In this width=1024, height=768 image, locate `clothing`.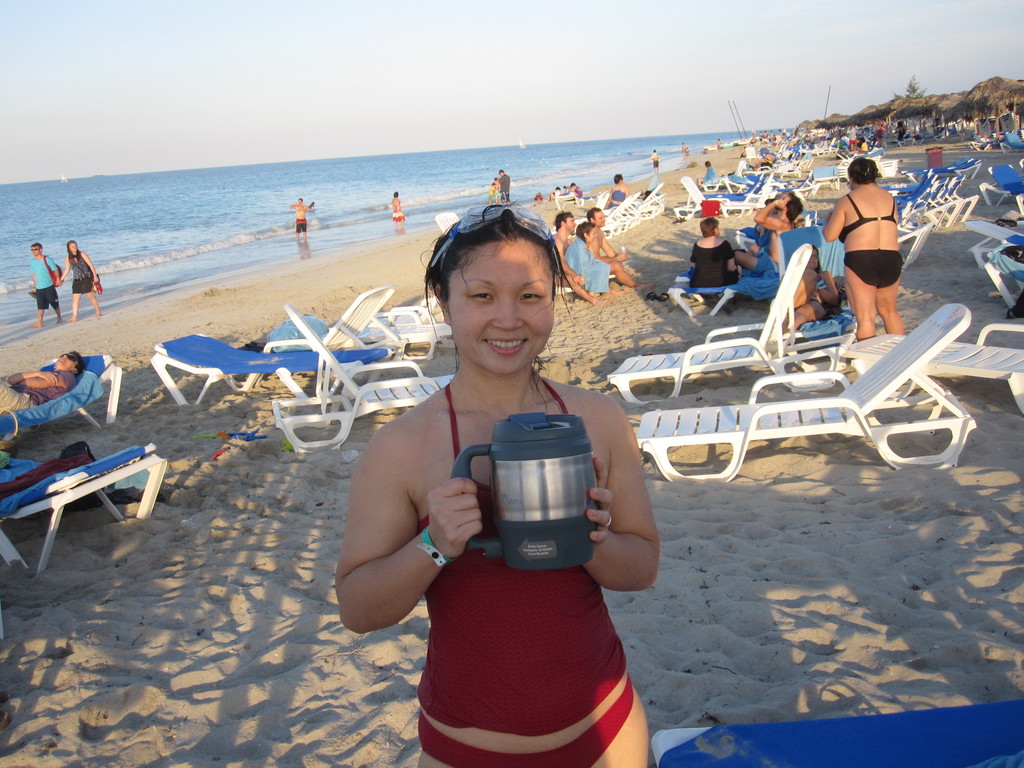
Bounding box: pyautogui.locateOnScreen(606, 189, 623, 204).
